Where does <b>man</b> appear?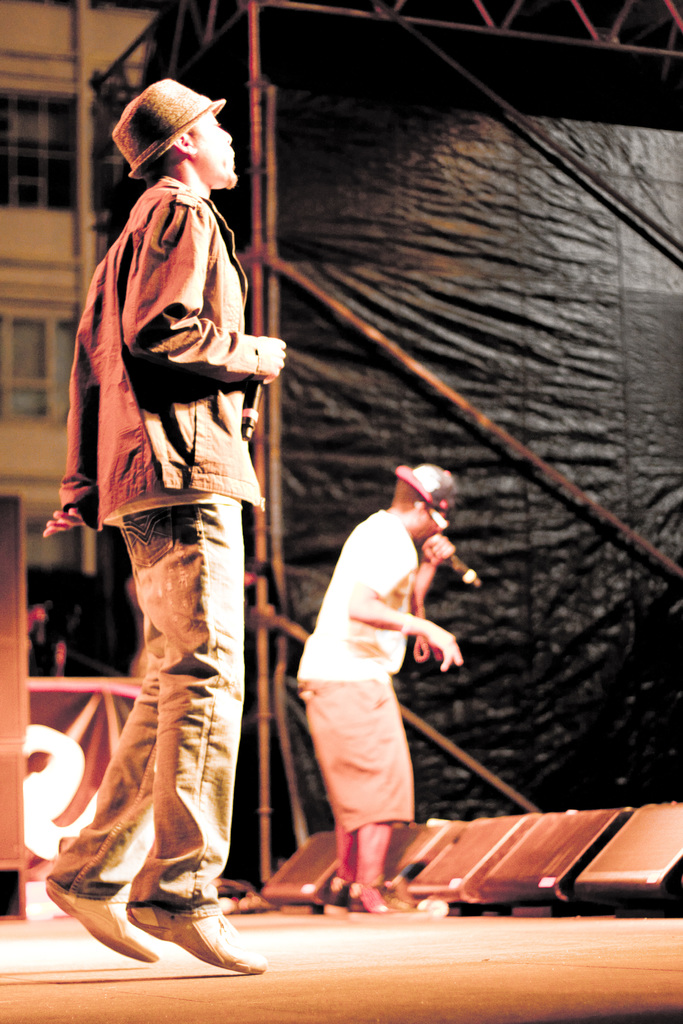
Appears at 38,76,279,973.
